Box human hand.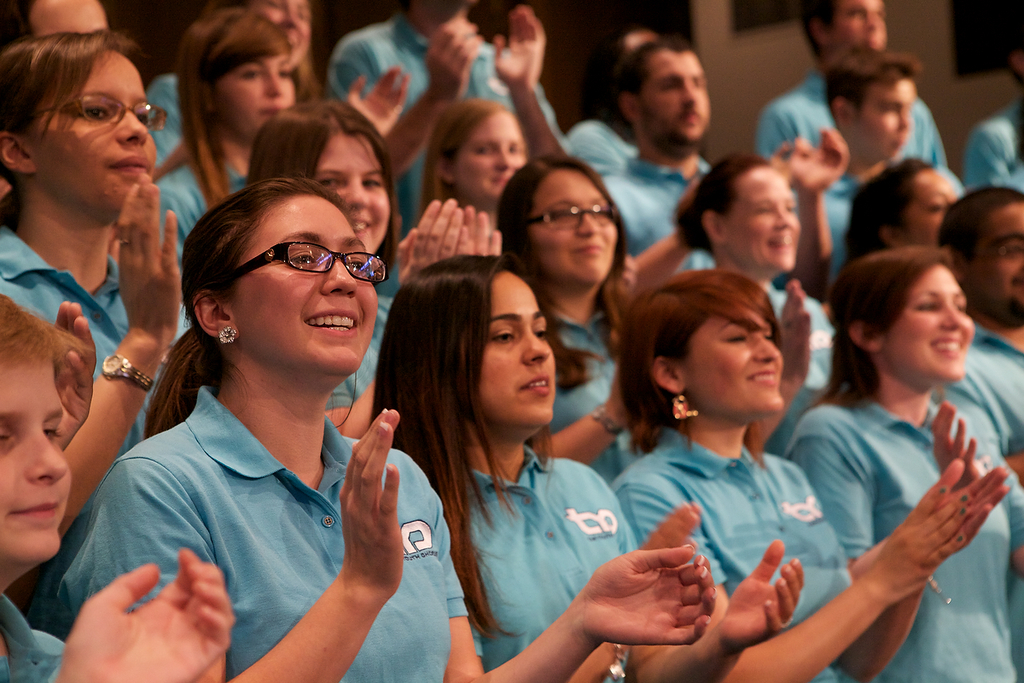
677, 175, 702, 210.
